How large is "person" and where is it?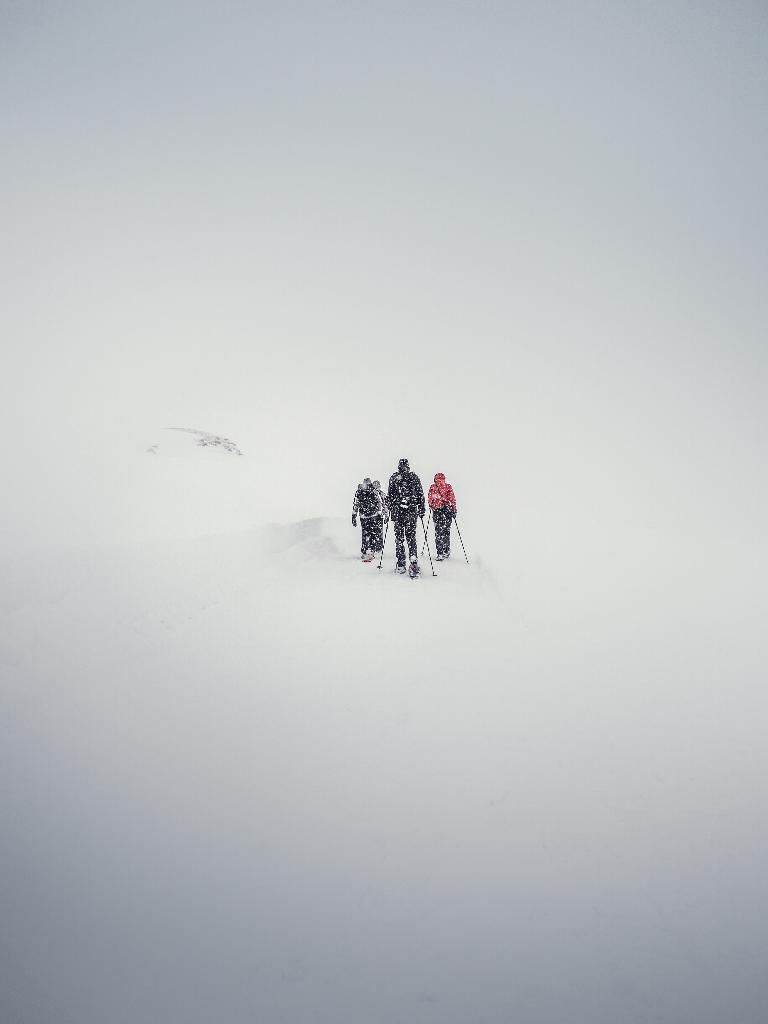
Bounding box: locate(388, 453, 428, 582).
